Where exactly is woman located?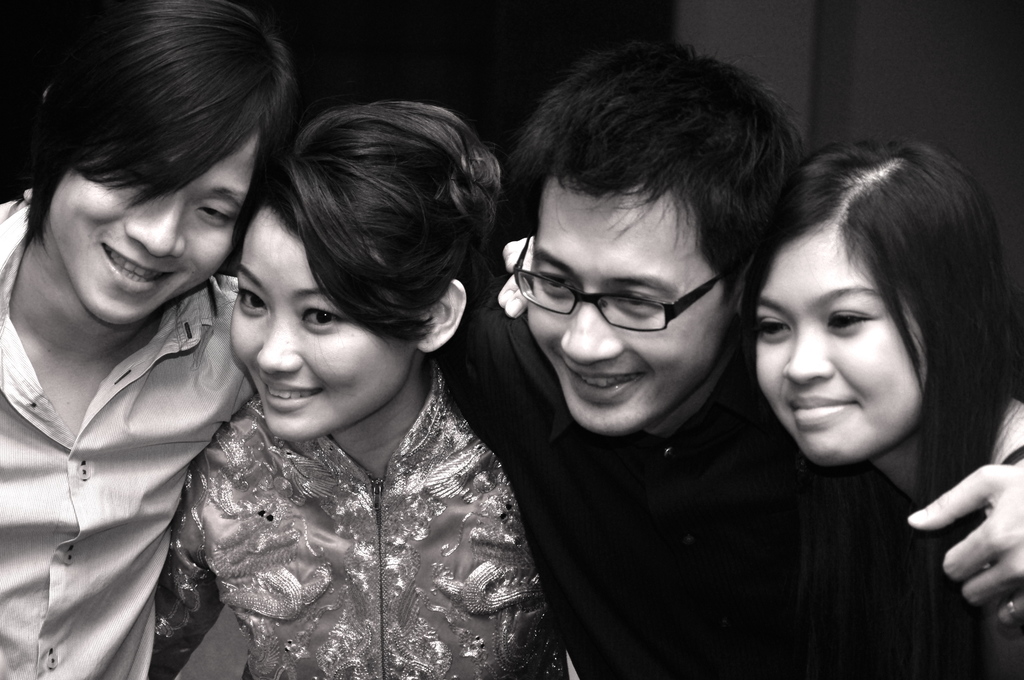
Its bounding box is left=720, top=133, right=1023, bottom=679.
